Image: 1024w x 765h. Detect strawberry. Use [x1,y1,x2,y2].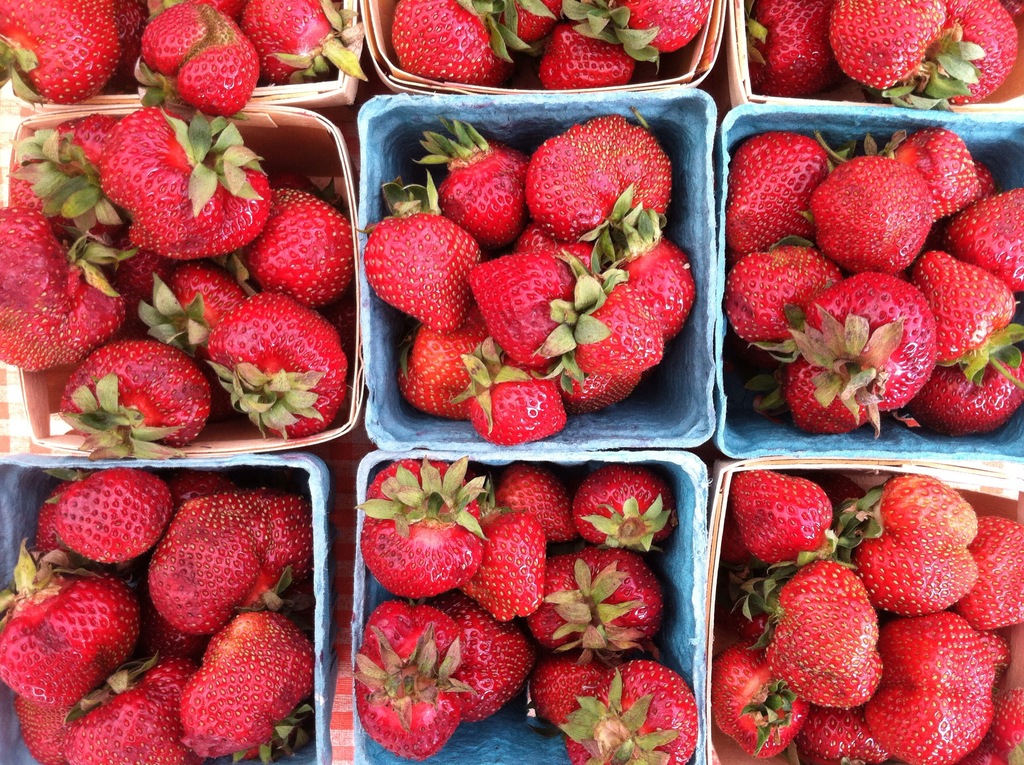
[132,266,244,354].
